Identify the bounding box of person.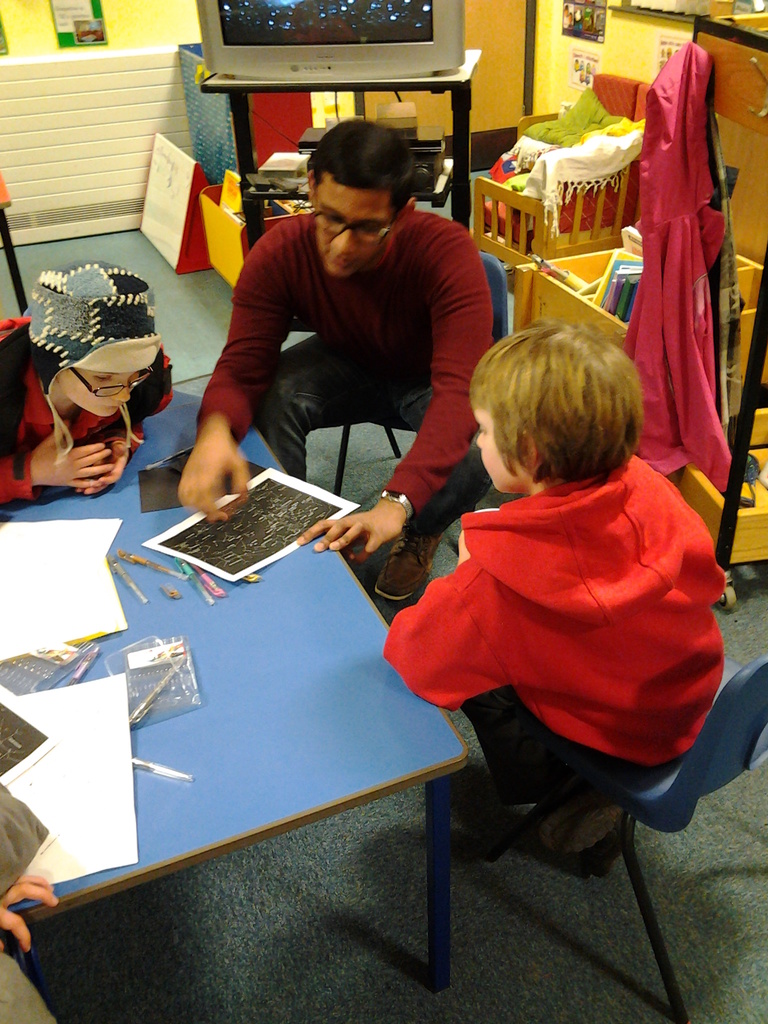
bbox=(0, 787, 63, 1023).
